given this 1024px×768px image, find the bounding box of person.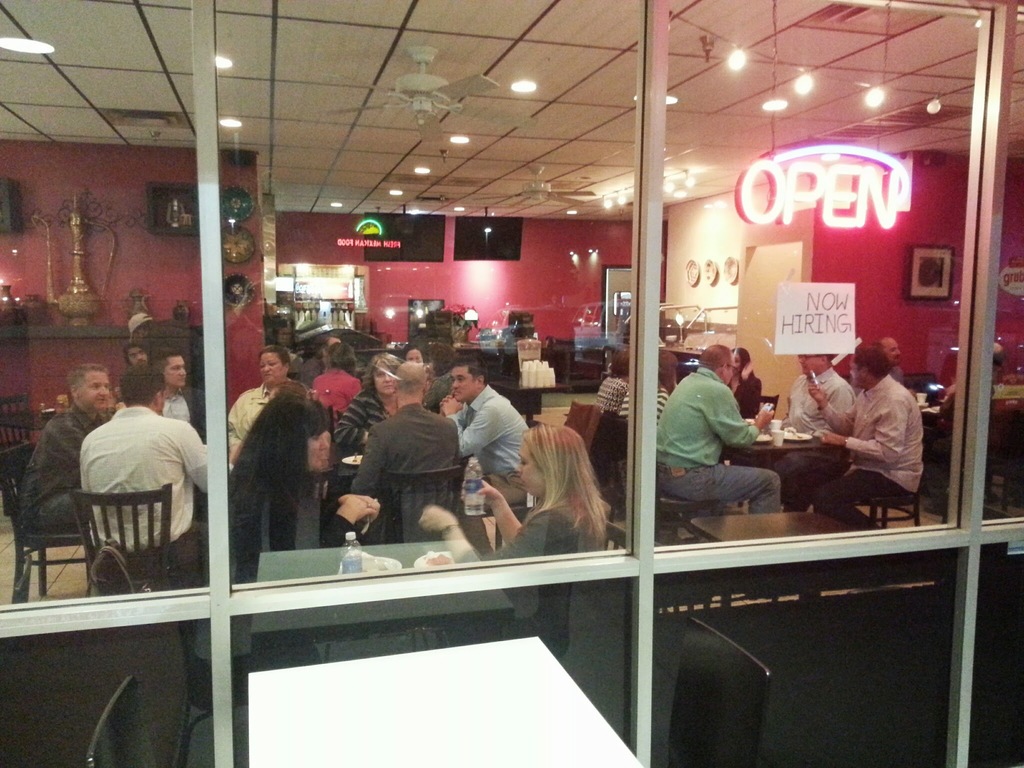
select_region(655, 356, 677, 421).
